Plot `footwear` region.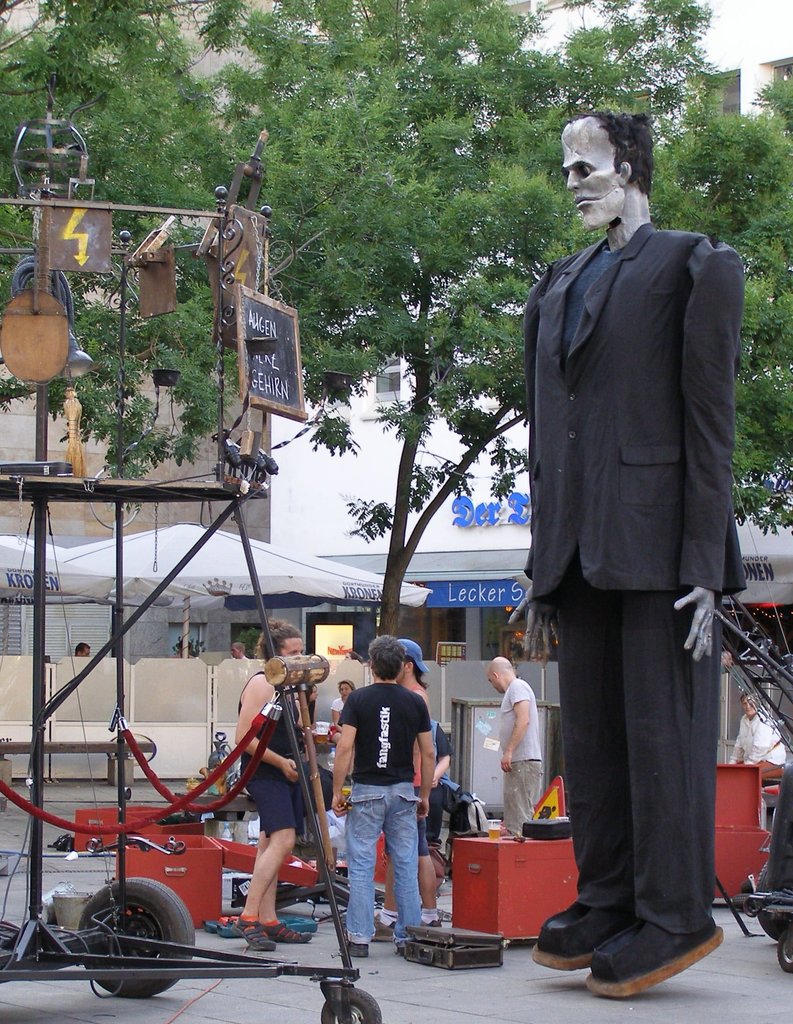
Plotted at <bbox>347, 943, 373, 961</bbox>.
